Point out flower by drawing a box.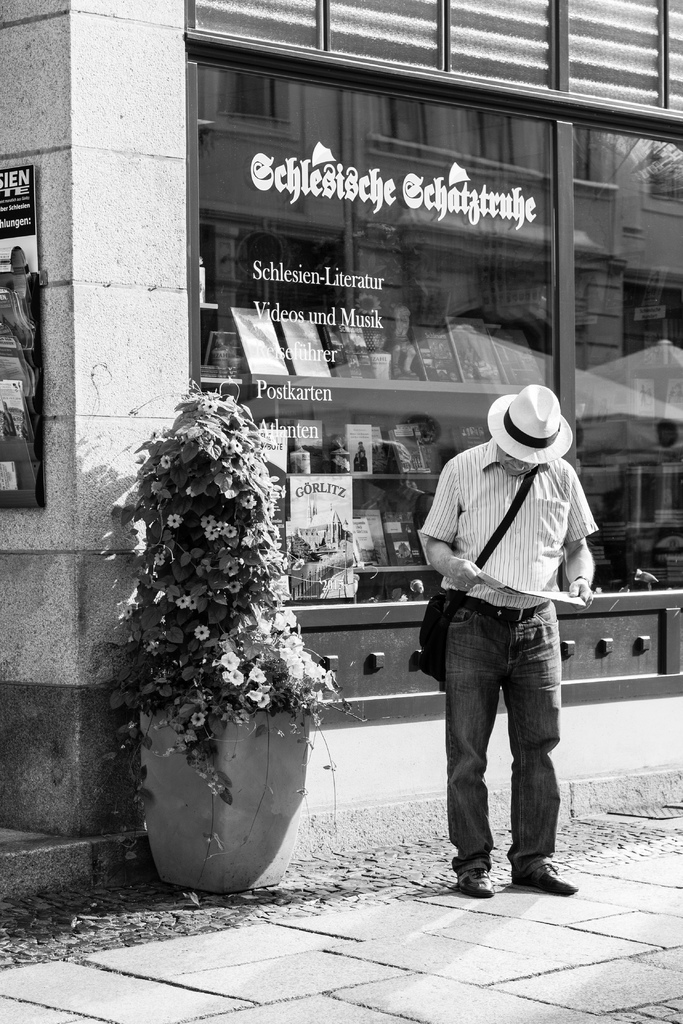
Rect(281, 484, 285, 499).
